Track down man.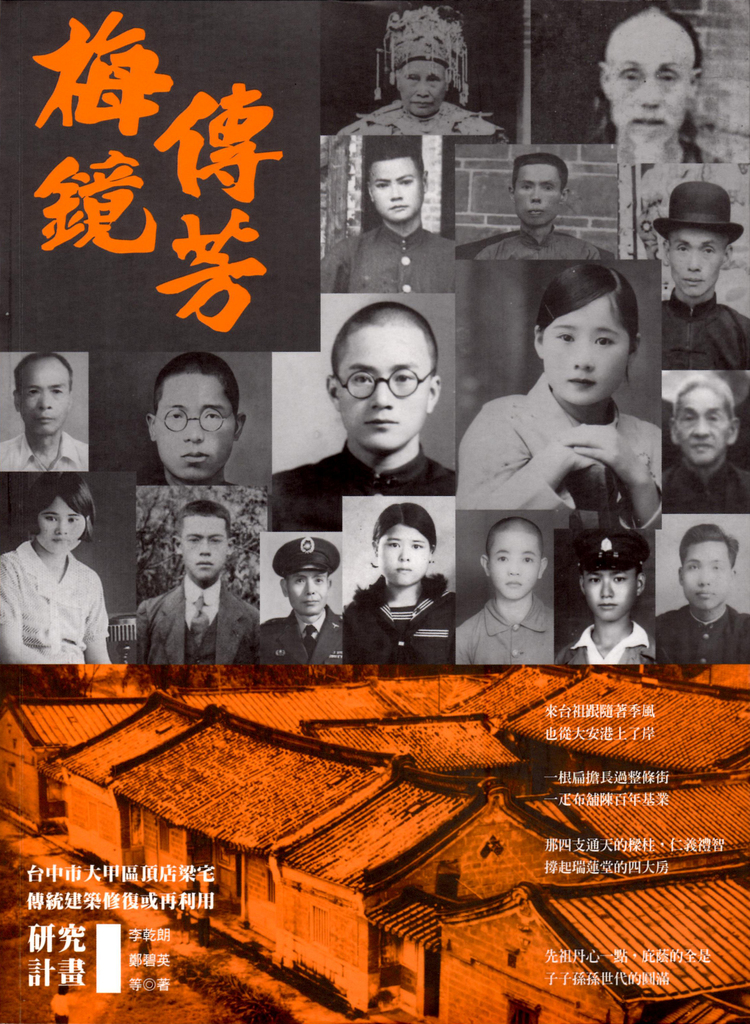
Tracked to l=321, t=148, r=462, b=291.
